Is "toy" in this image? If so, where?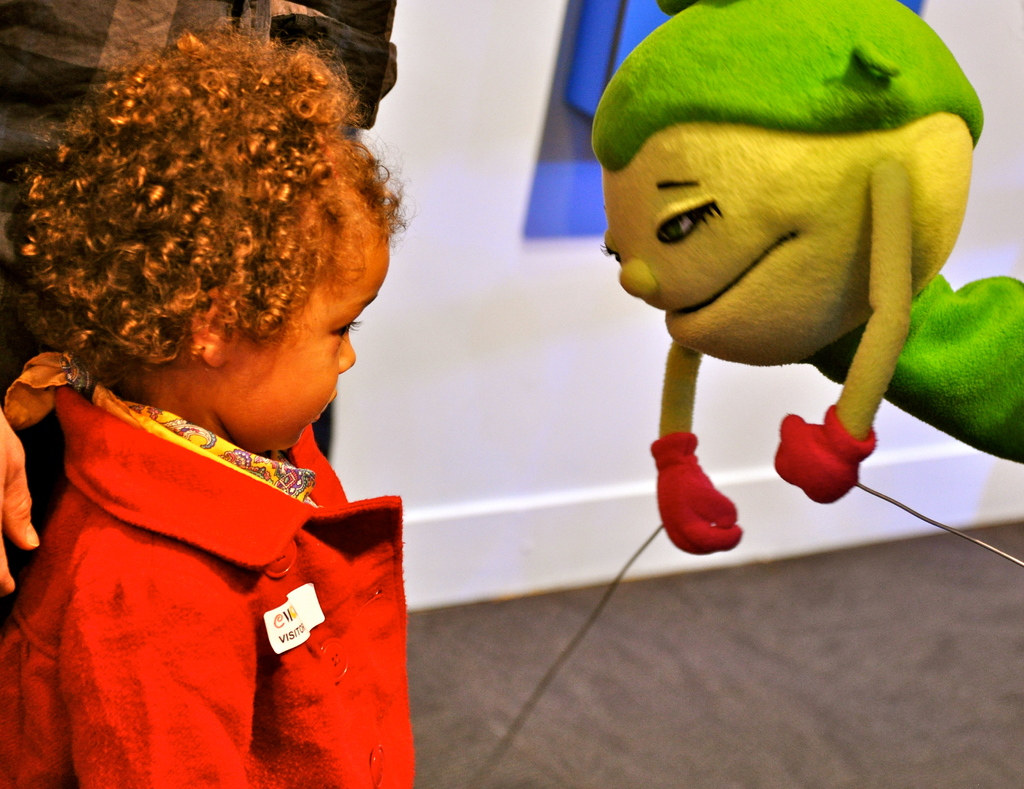
Yes, at 549/45/977/553.
